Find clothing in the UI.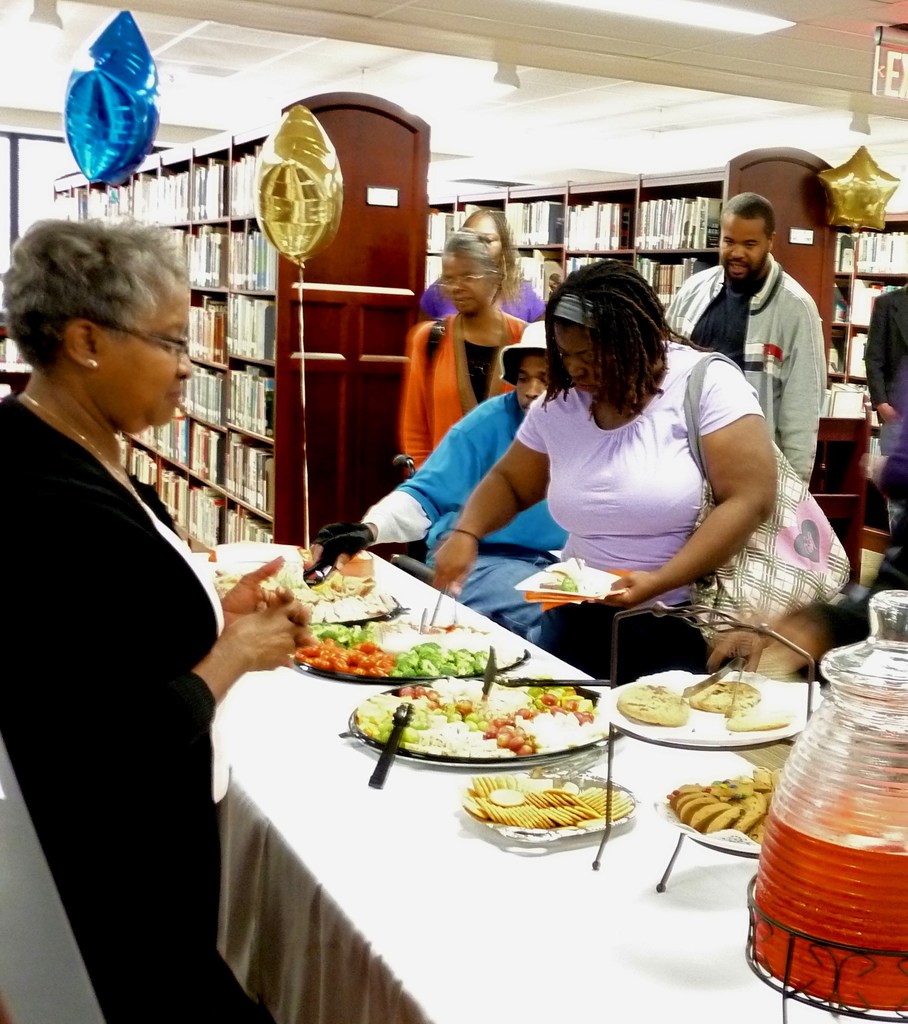
UI element at 355, 391, 567, 645.
